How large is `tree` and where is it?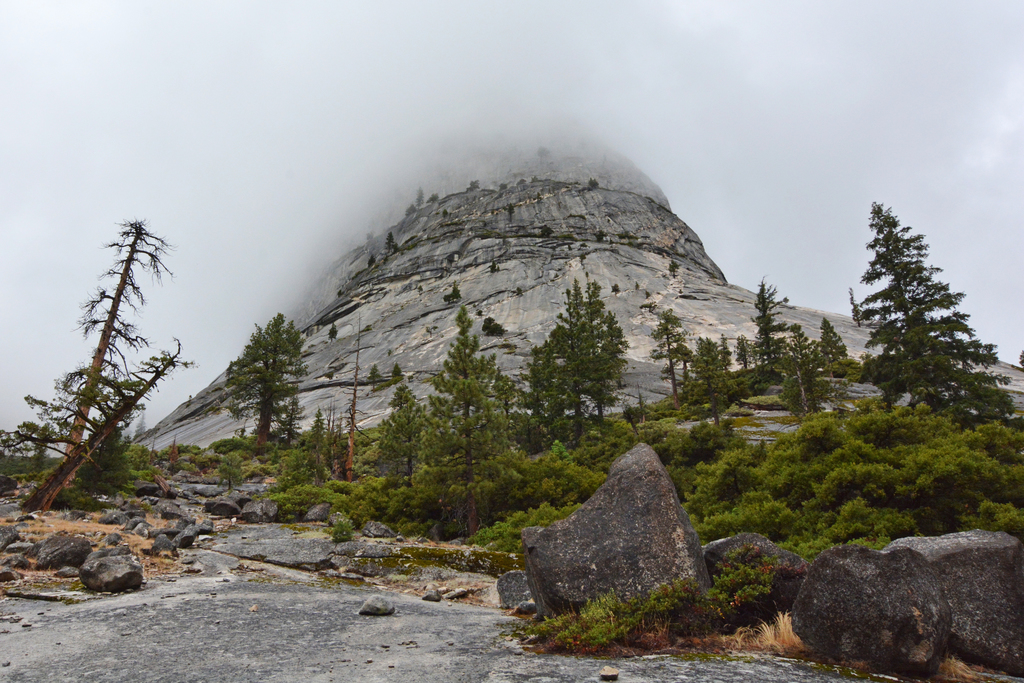
Bounding box: BBox(480, 311, 509, 341).
